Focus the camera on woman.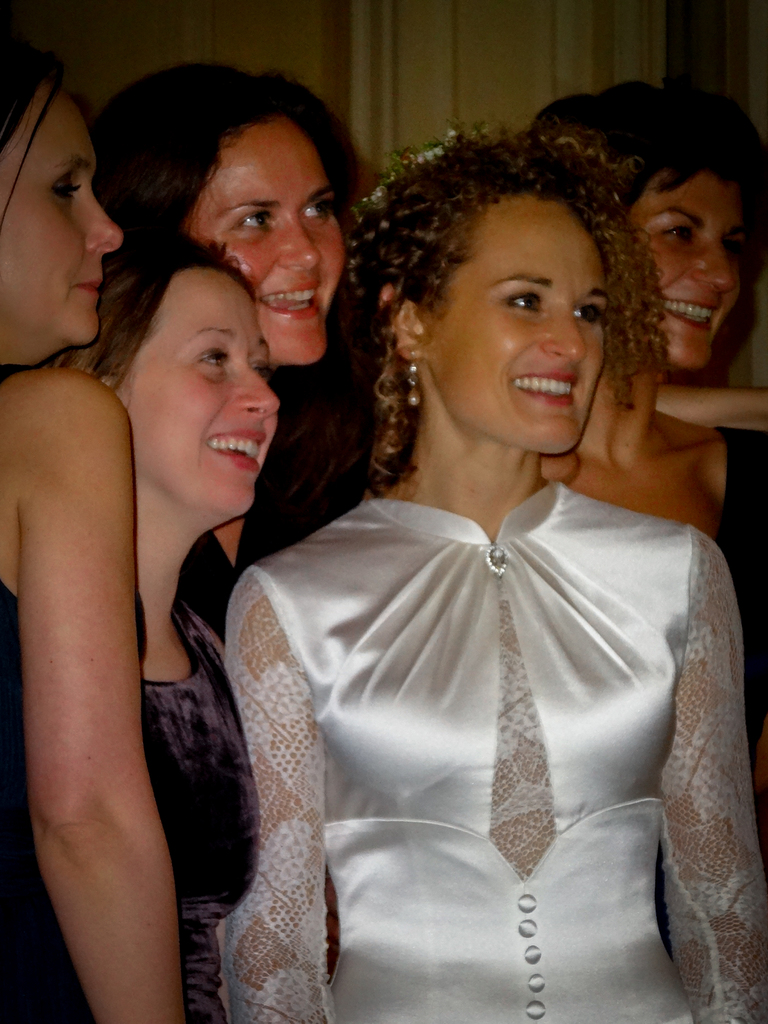
Focus region: 508/74/767/756.
